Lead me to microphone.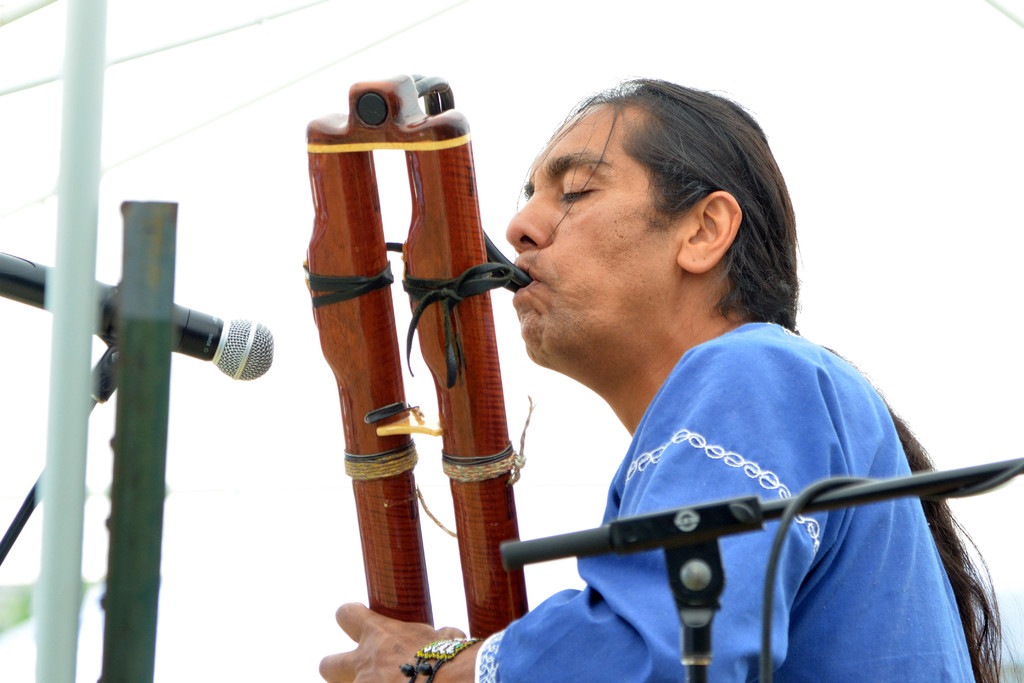
Lead to rect(0, 251, 273, 383).
